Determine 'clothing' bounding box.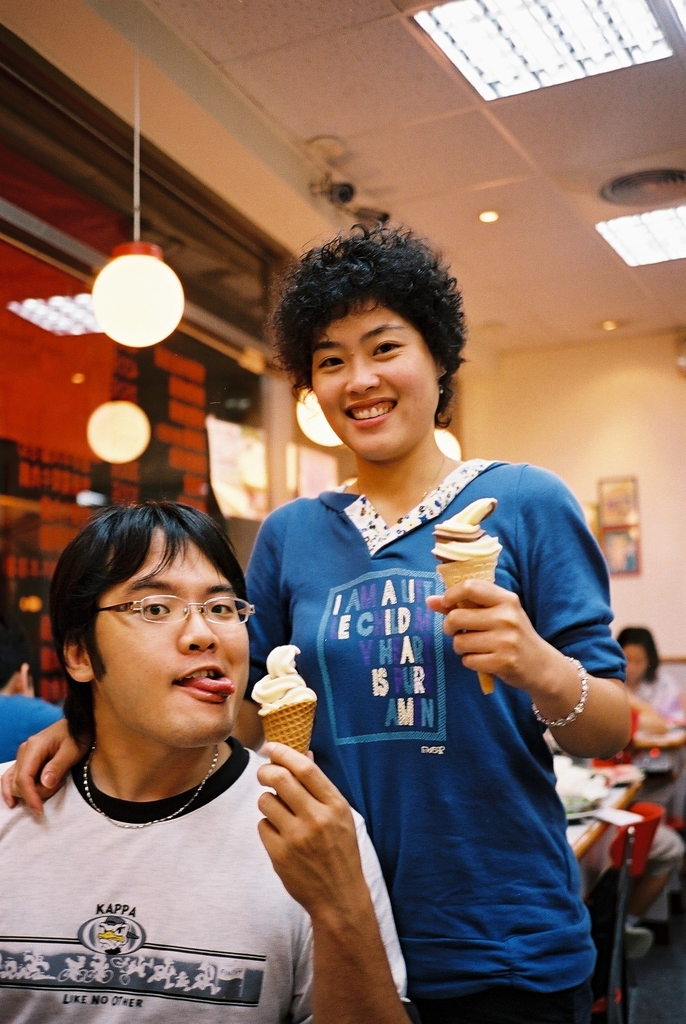
Determined: region(0, 694, 65, 767).
